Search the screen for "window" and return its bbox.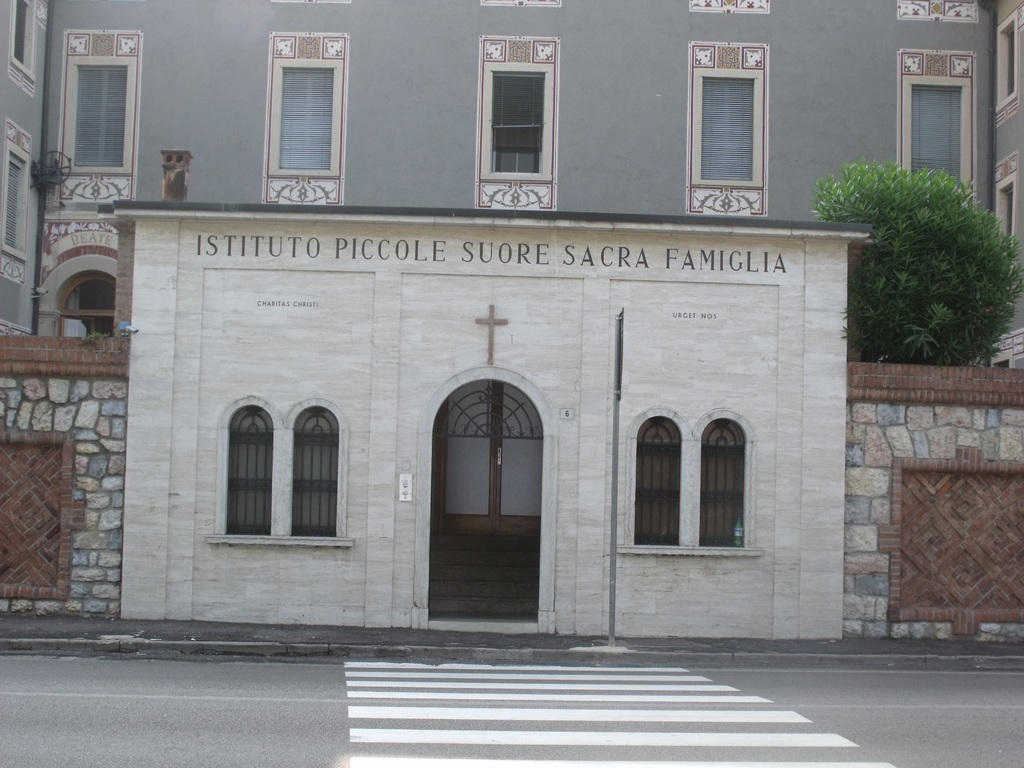
Found: bbox=(12, 0, 37, 80).
